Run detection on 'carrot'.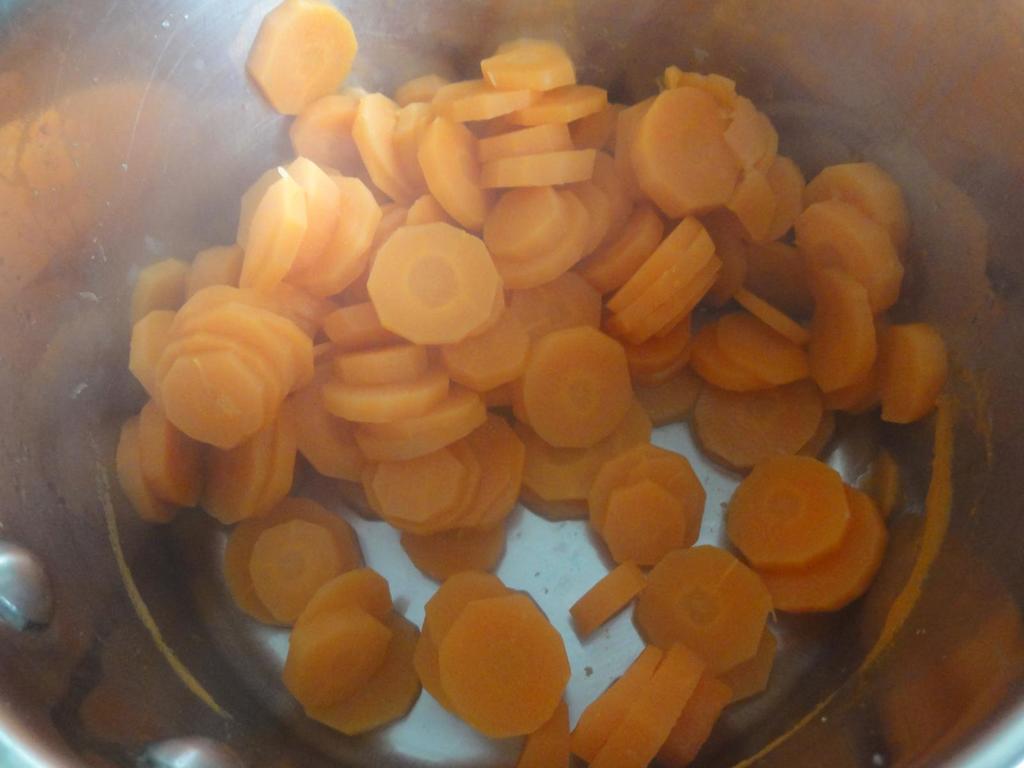
Result: crop(724, 440, 851, 573).
